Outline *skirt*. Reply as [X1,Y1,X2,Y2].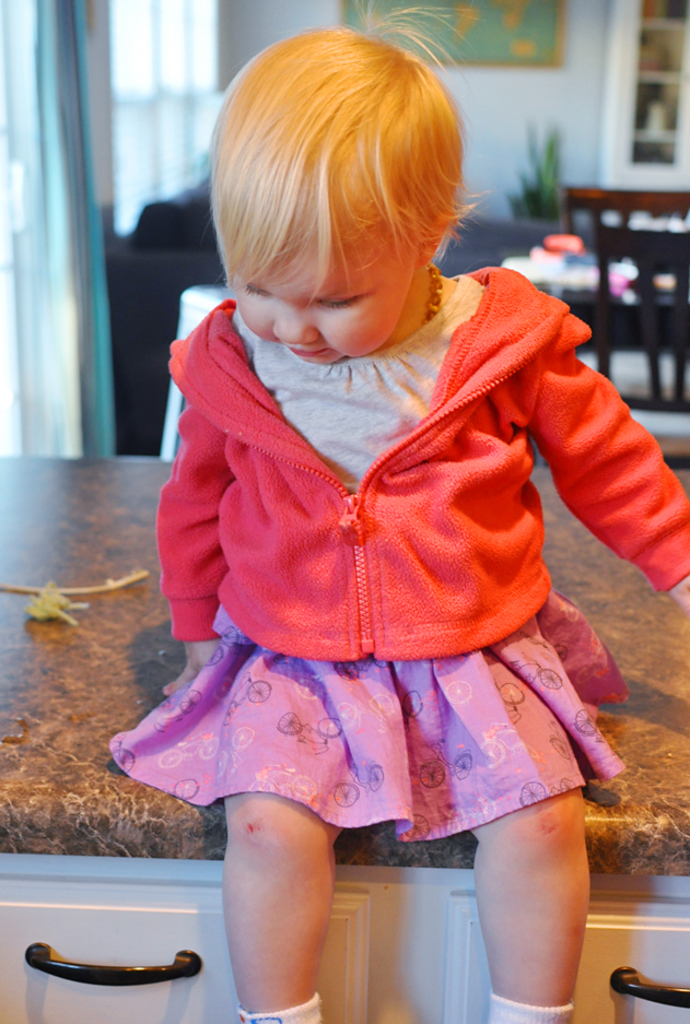
[110,584,633,848].
